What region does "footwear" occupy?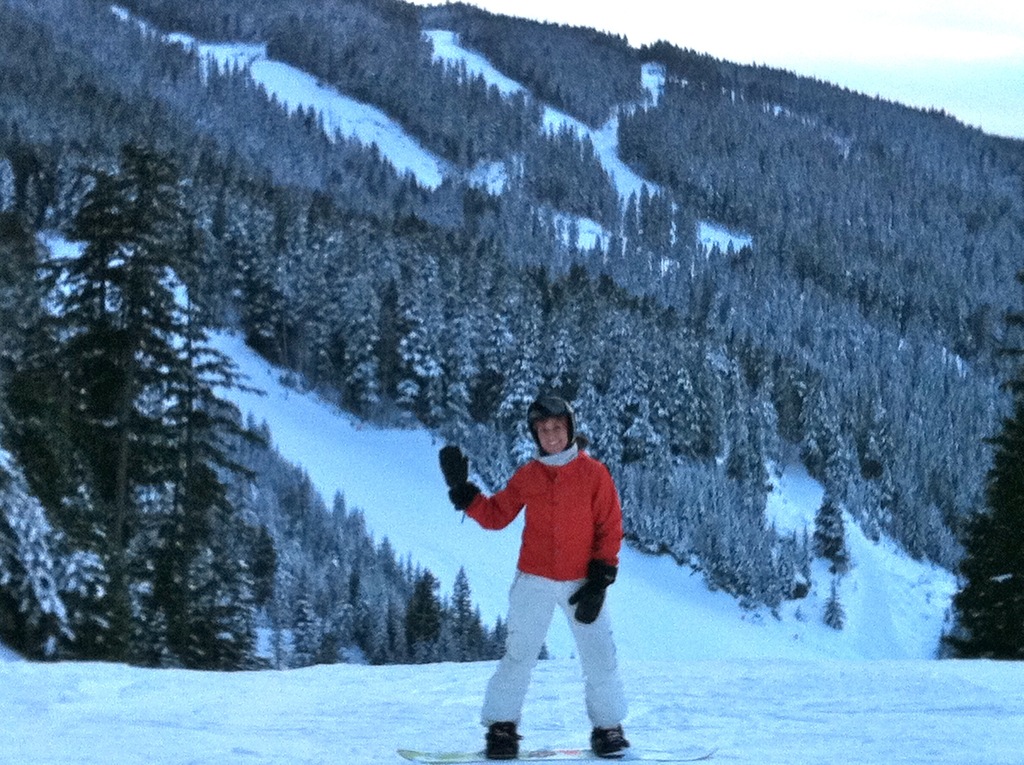
box=[481, 720, 527, 761].
